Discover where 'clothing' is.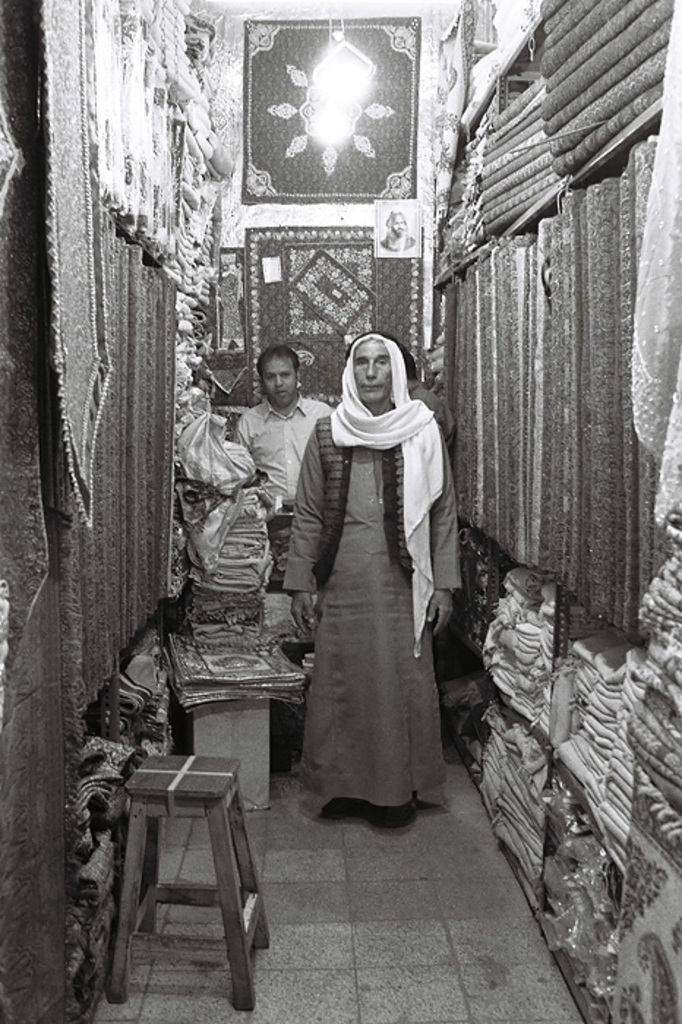
Discovered at box=[285, 332, 467, 827].
